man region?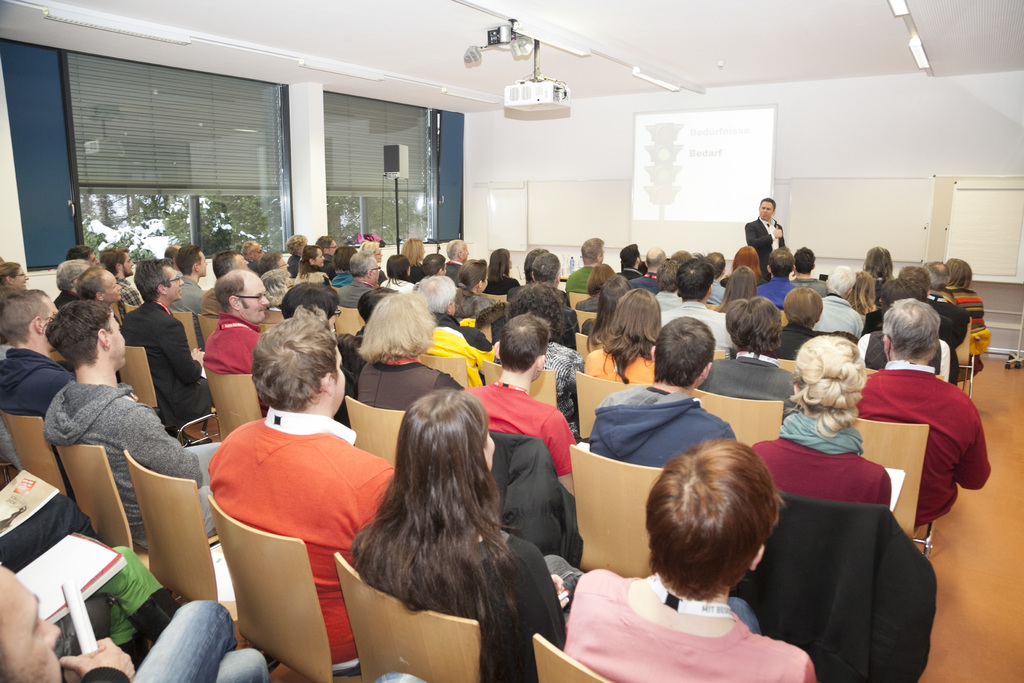
0/288/76/425
